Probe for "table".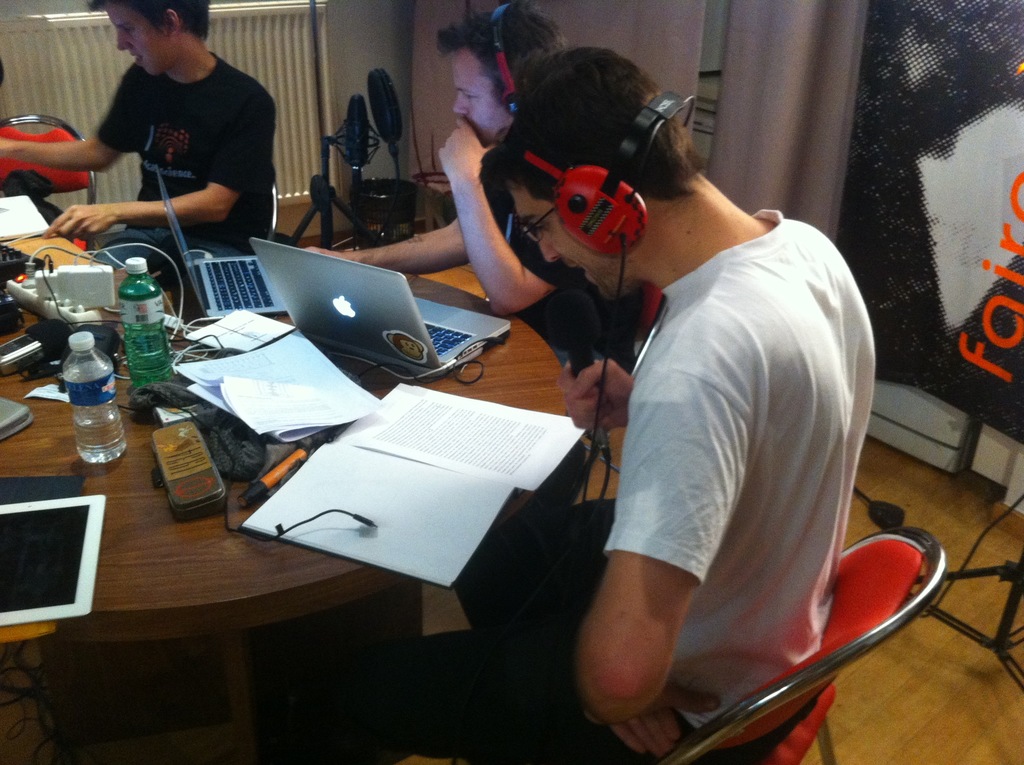
Probe result: [20, 246, 685, 764].
